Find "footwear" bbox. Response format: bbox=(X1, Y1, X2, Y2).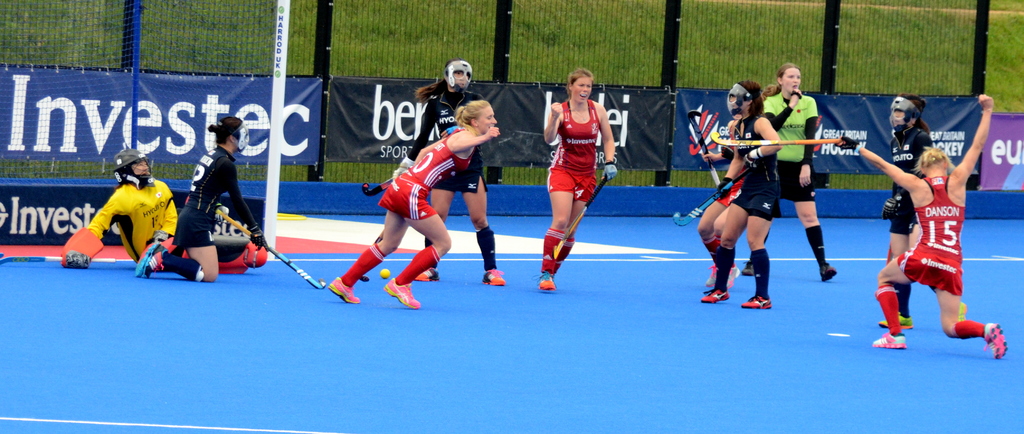
bbox=(411, 266, 440, 285).
